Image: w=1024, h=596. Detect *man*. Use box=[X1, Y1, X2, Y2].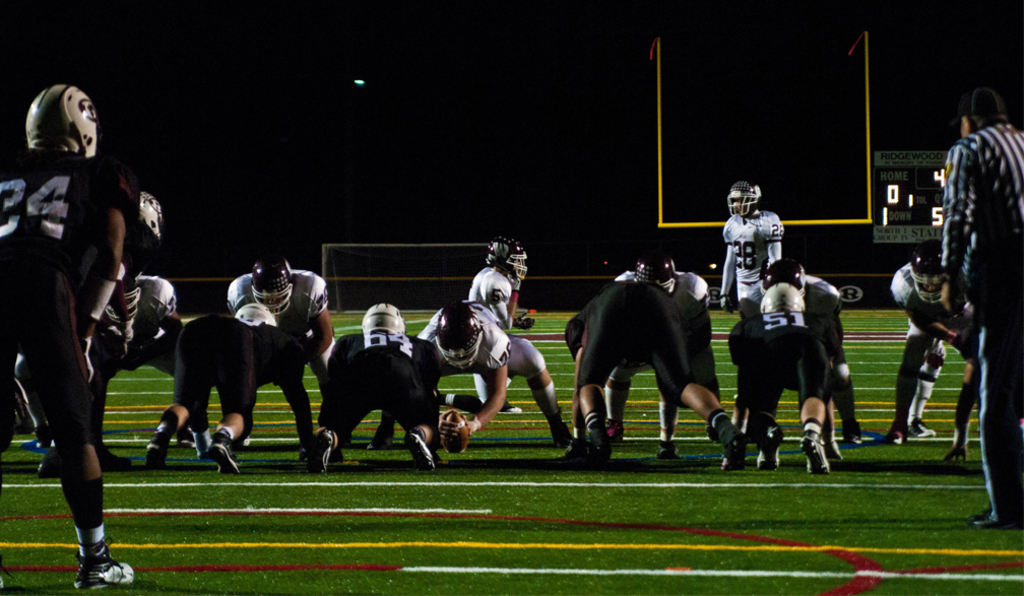
box=[415, 296, 578, 452].
